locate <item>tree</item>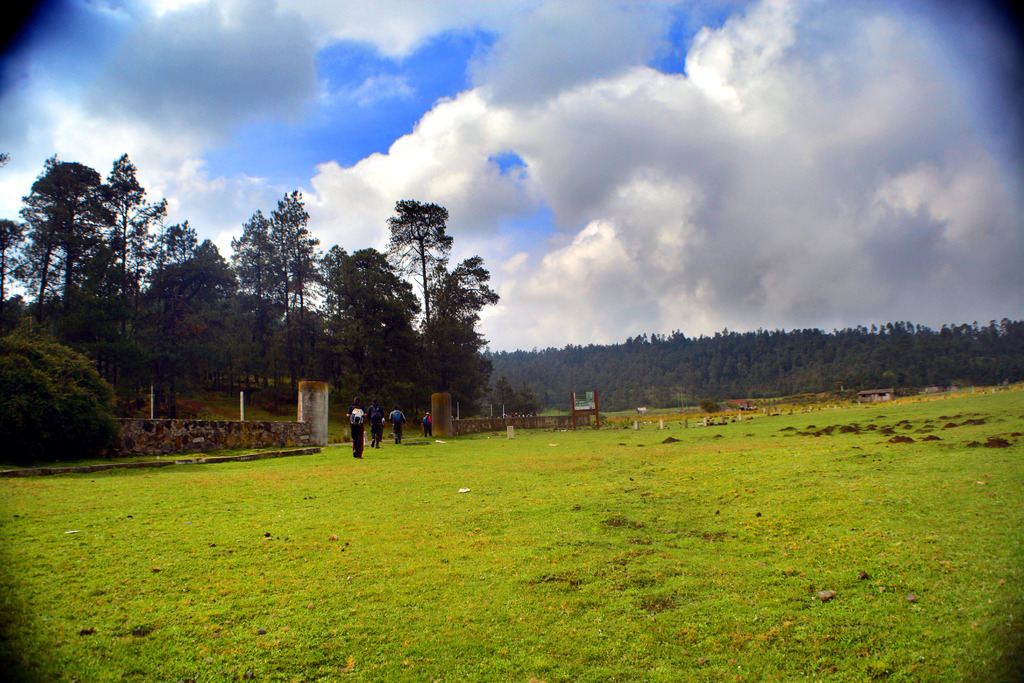
{"x1": 516, "y1": 383, "x2": 545, "y2": 420}
